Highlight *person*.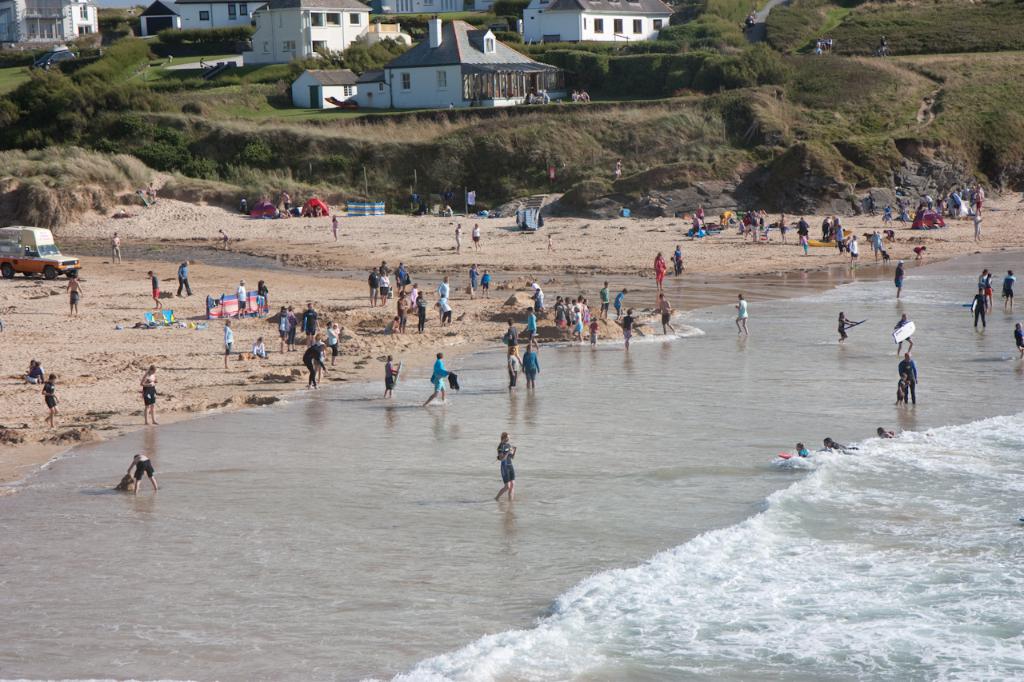
Highlighted region: x1=254, y1=278, x2=268, y2=318.
